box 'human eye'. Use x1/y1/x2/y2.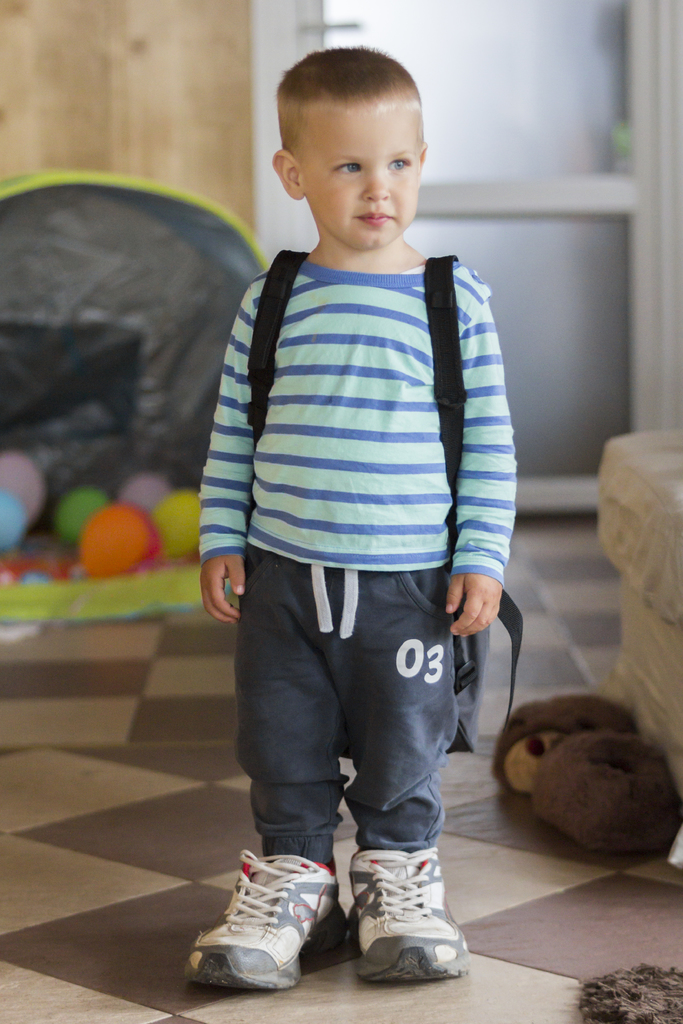
383/154/411/170.
